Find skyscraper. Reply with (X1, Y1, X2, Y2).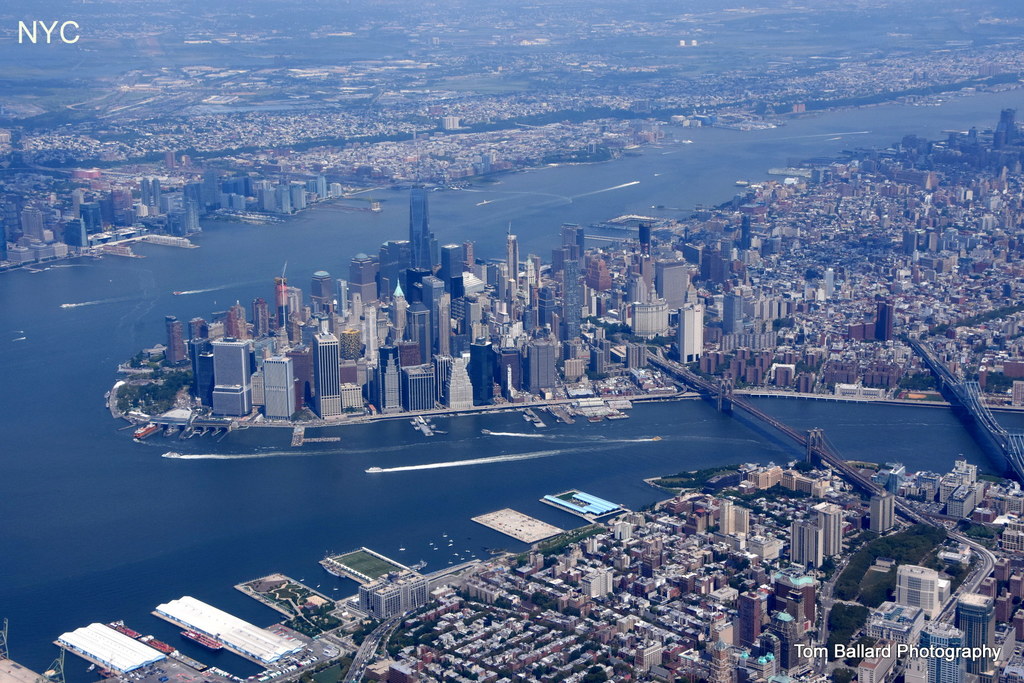
(723, 291, 743, 338).
